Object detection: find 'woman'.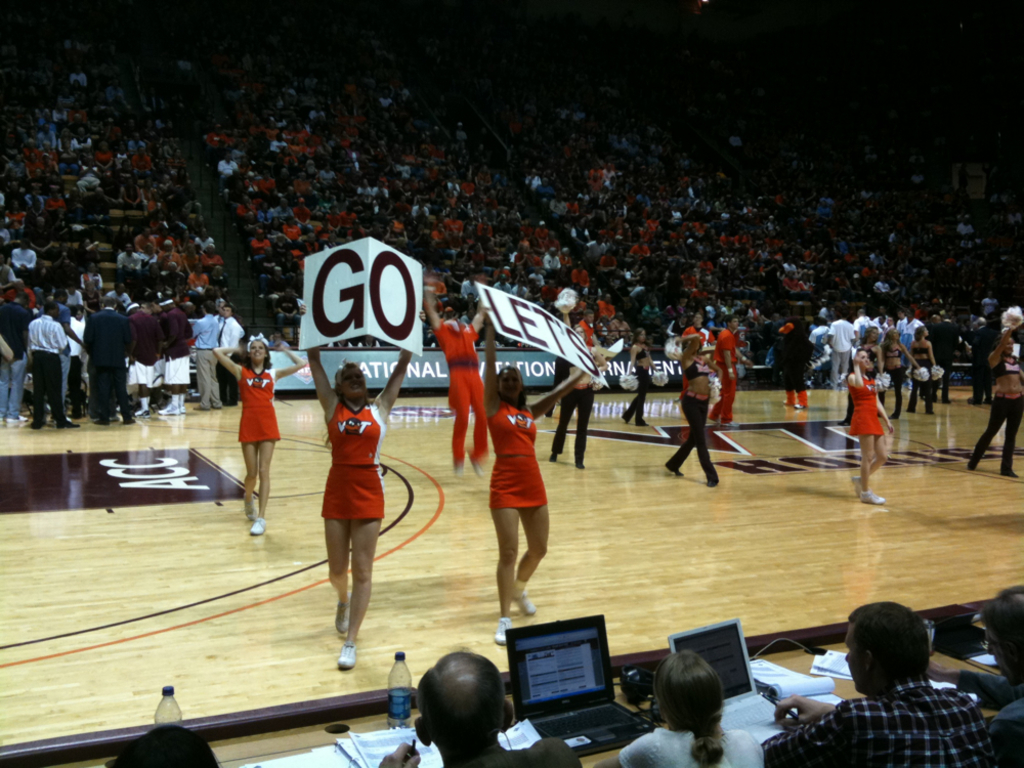
x1=670 y1=337 x2=723 y2=485.
